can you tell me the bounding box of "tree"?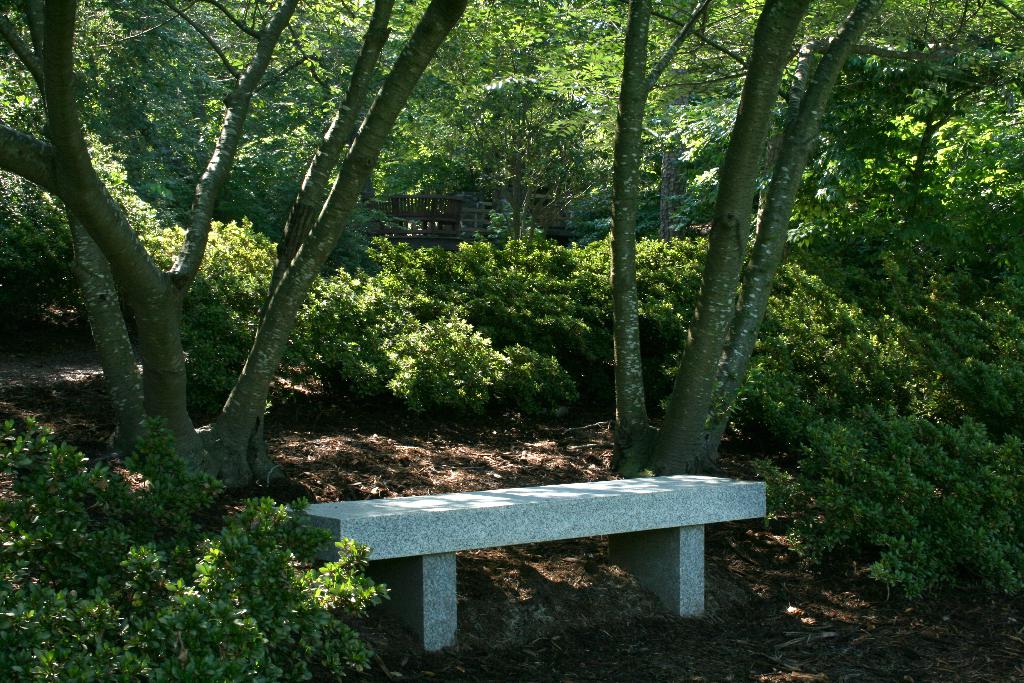
x1=73, y1=0, x2=391, y2=278.
